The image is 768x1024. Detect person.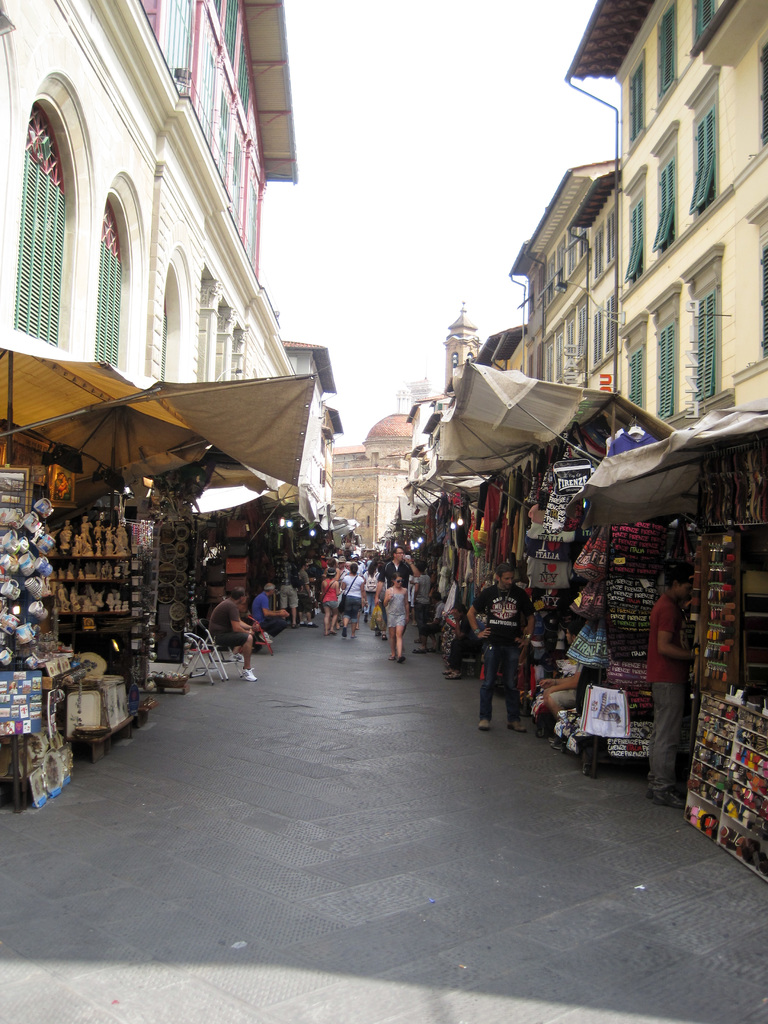
Detection: [x1=648, y1=566, x2=693, y2=808].
